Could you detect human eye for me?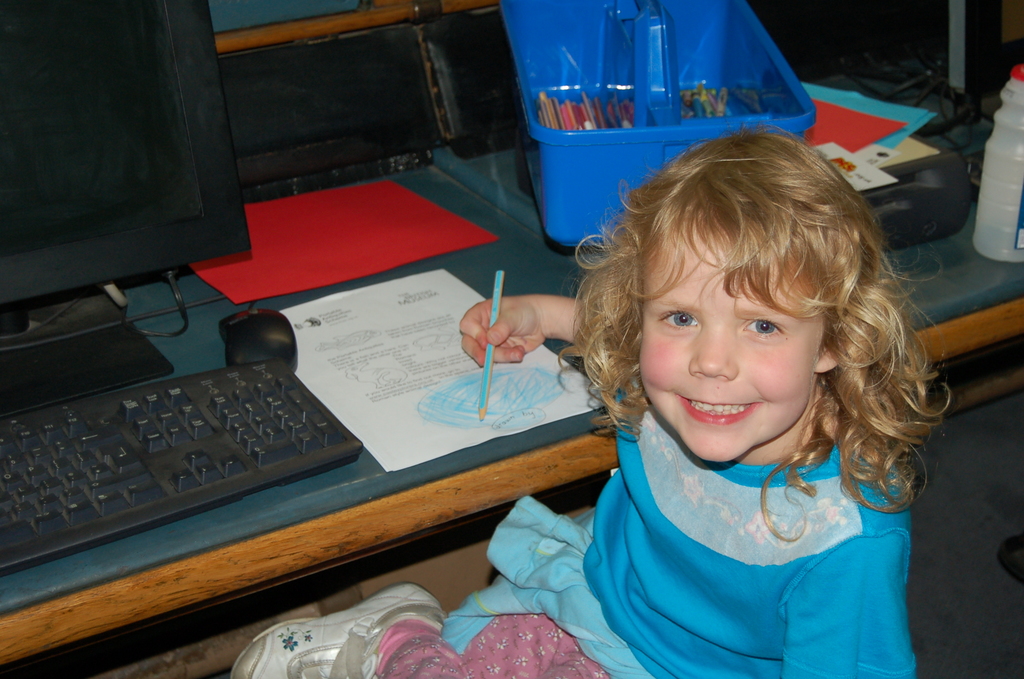
Detection result: BBox(739, 313, 781, 343).
